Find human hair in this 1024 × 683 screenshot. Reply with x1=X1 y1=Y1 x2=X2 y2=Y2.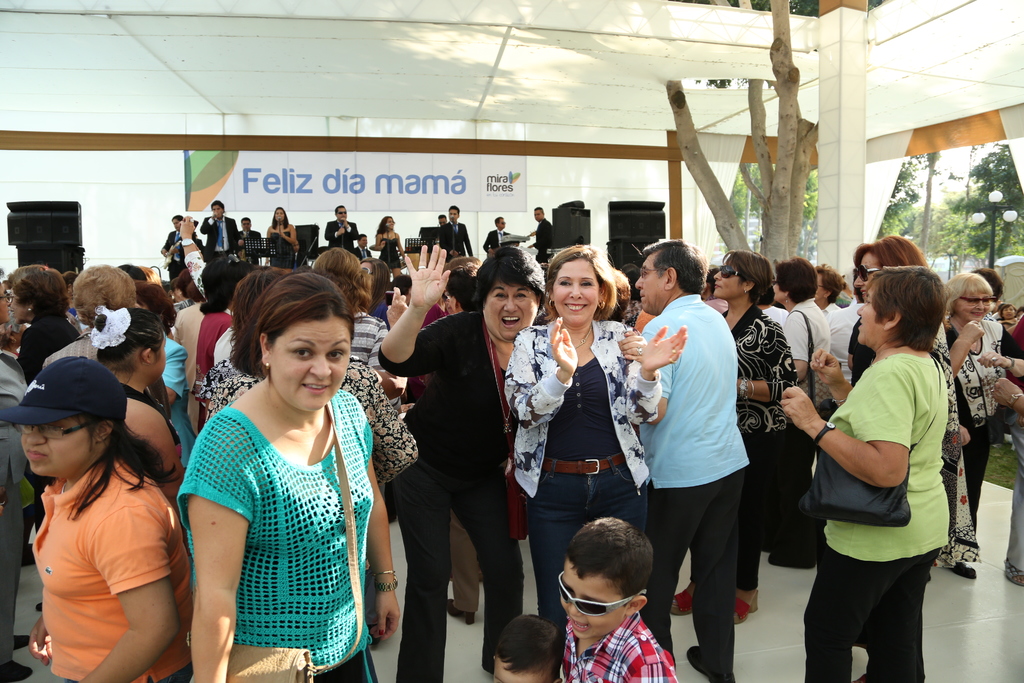
x1=138 y1=279 x2=178 y2=327.
